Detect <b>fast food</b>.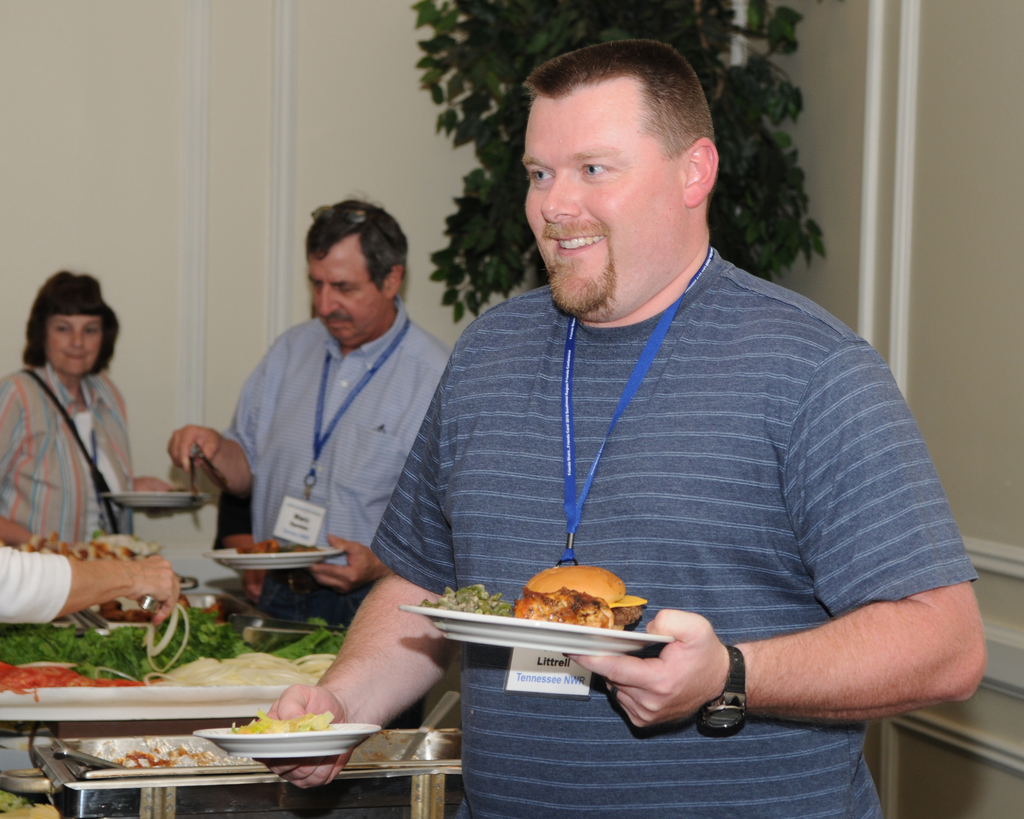
Detected at [517,574,638,639].
